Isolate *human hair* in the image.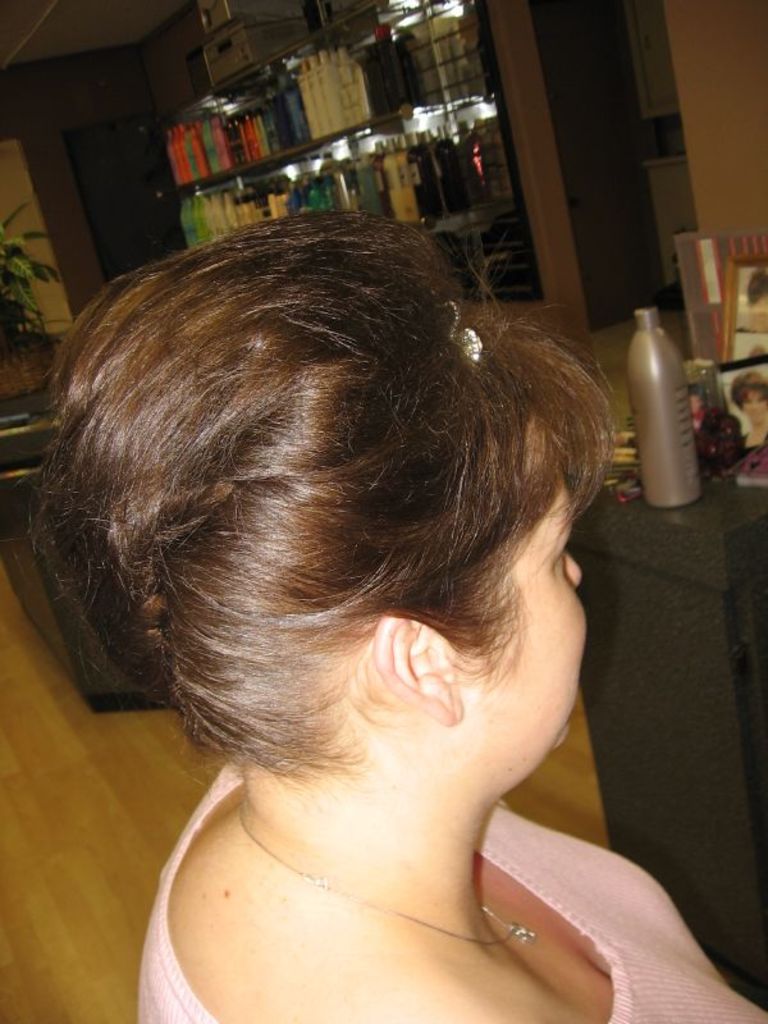
Isolated region: rect(60, 202, 613, 781).
